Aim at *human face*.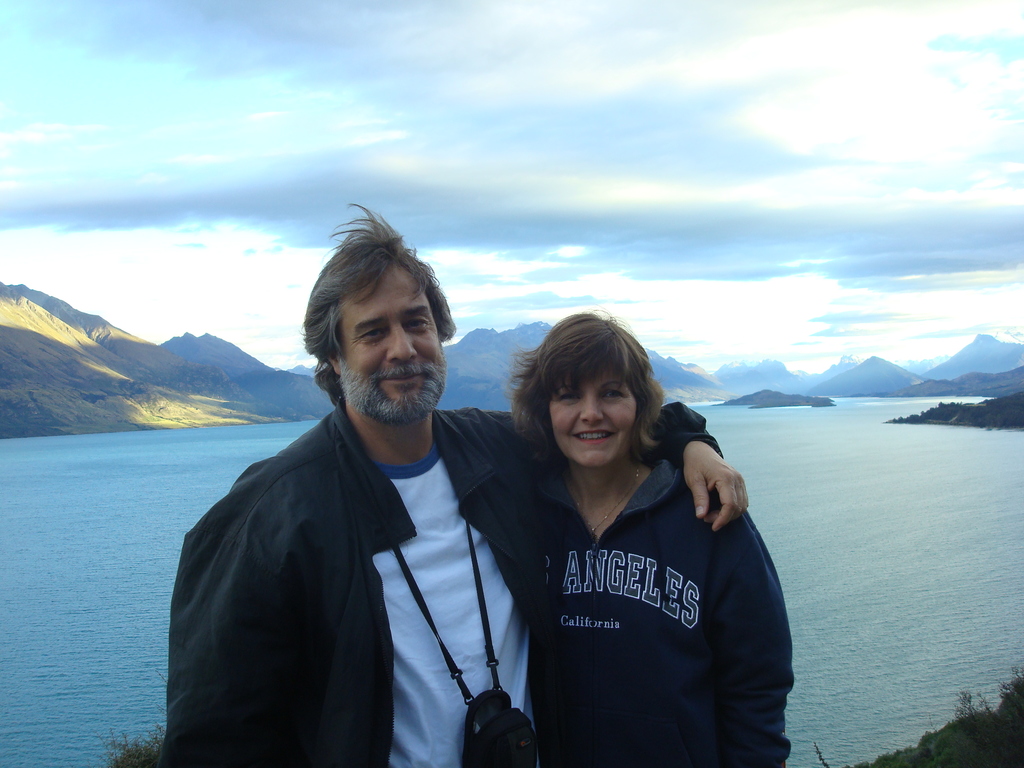
Aimed at <box>543,352,639,468</box>.
